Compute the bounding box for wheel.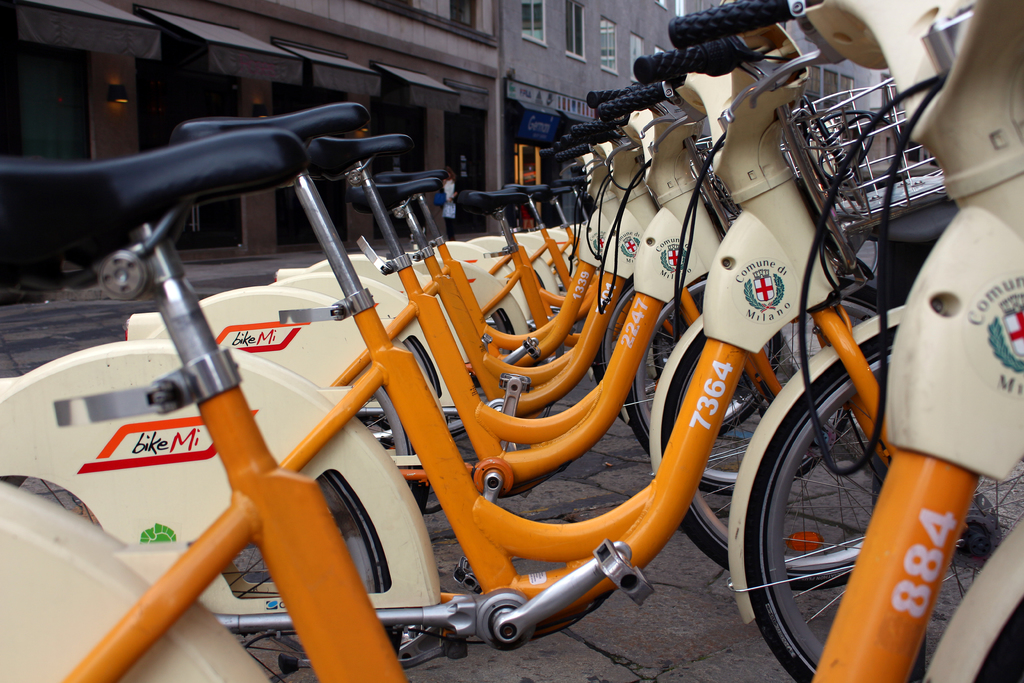
detection(479, 306, 516, 336).
